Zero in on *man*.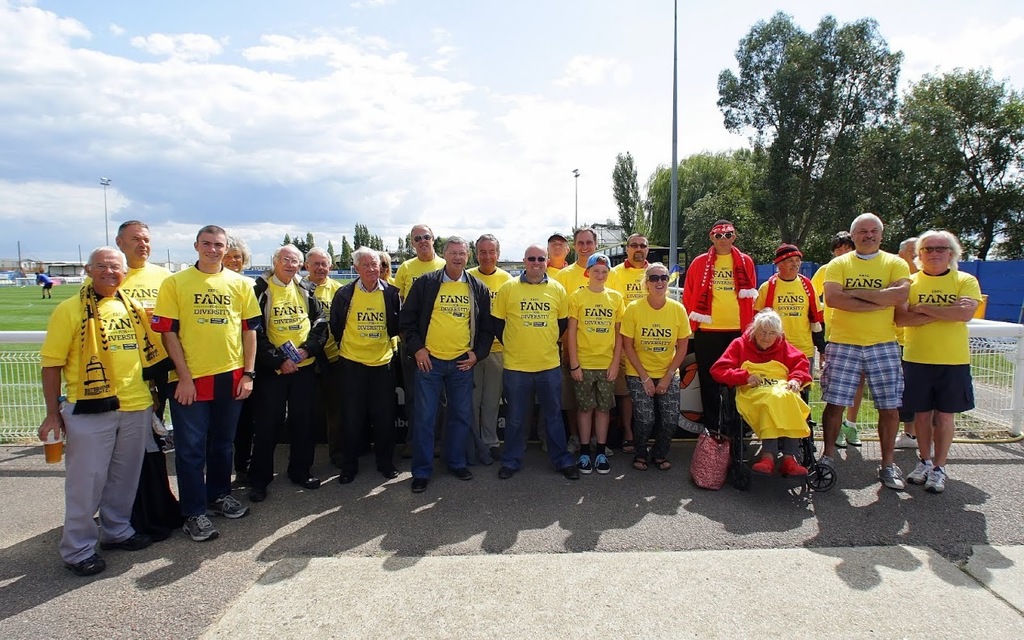
Zeroed in: (523,235,575,274).
